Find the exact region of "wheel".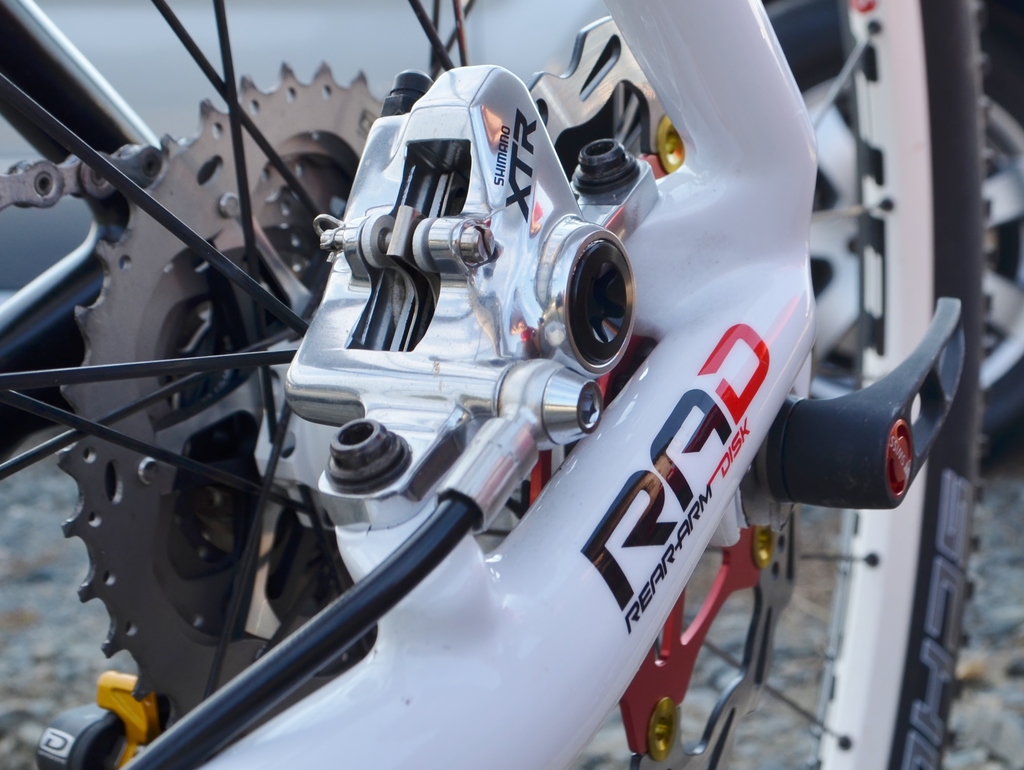
Exact region: 755,28,1023,469.
